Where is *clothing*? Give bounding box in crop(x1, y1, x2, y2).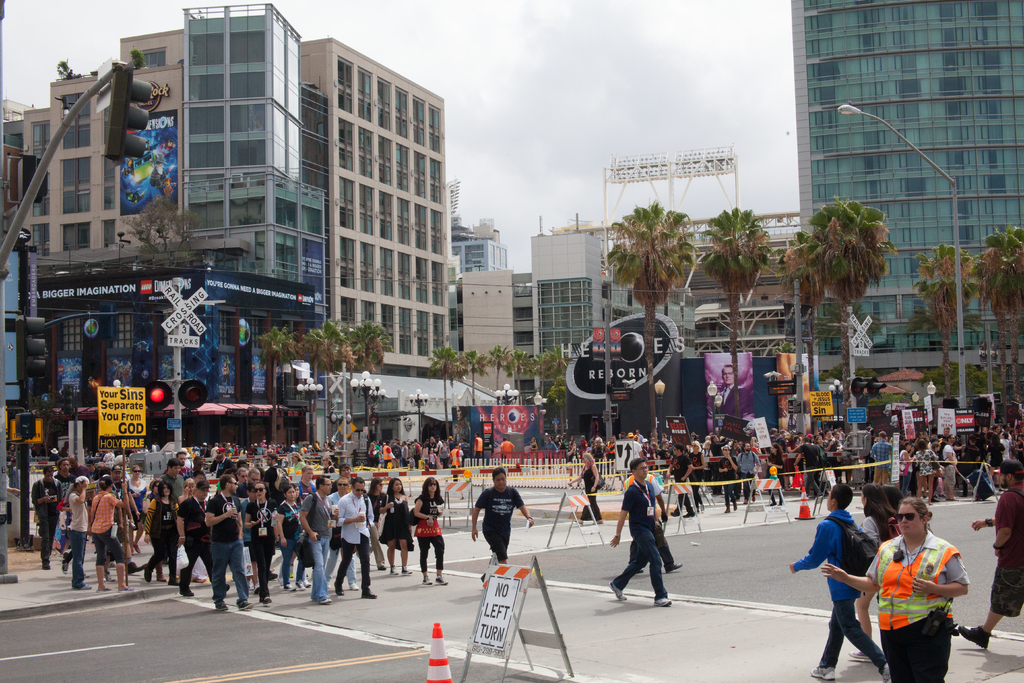
crop(341, 494, 365, 540).
